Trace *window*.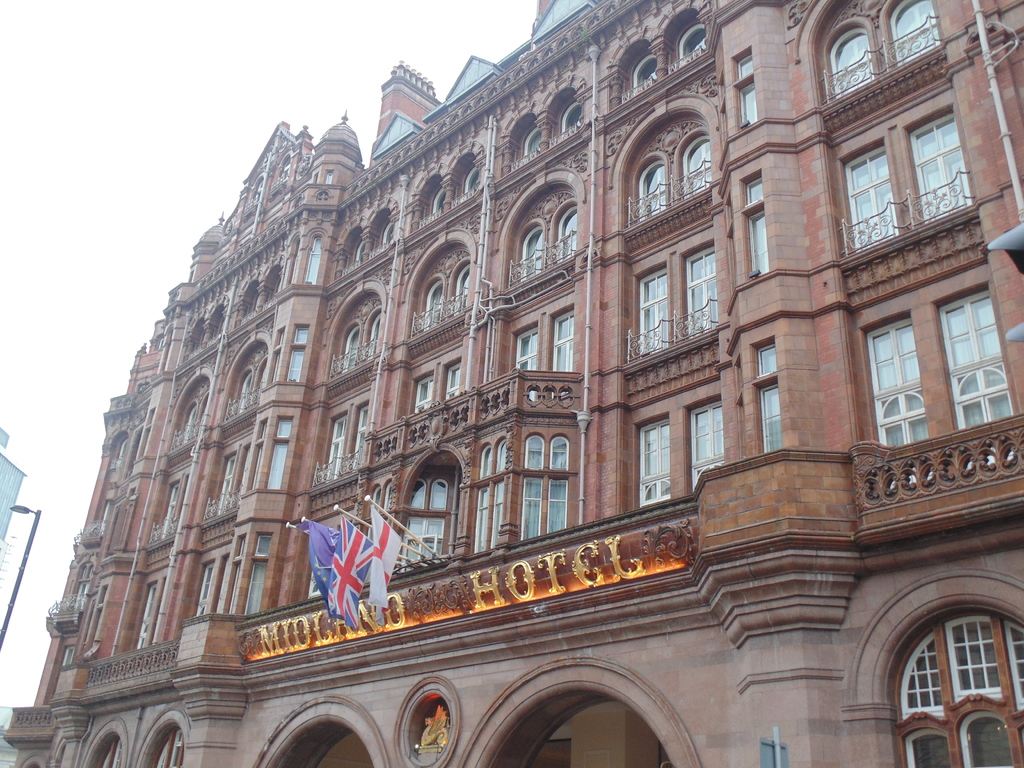
Traced to BBox(408, 480, 424, 511).
